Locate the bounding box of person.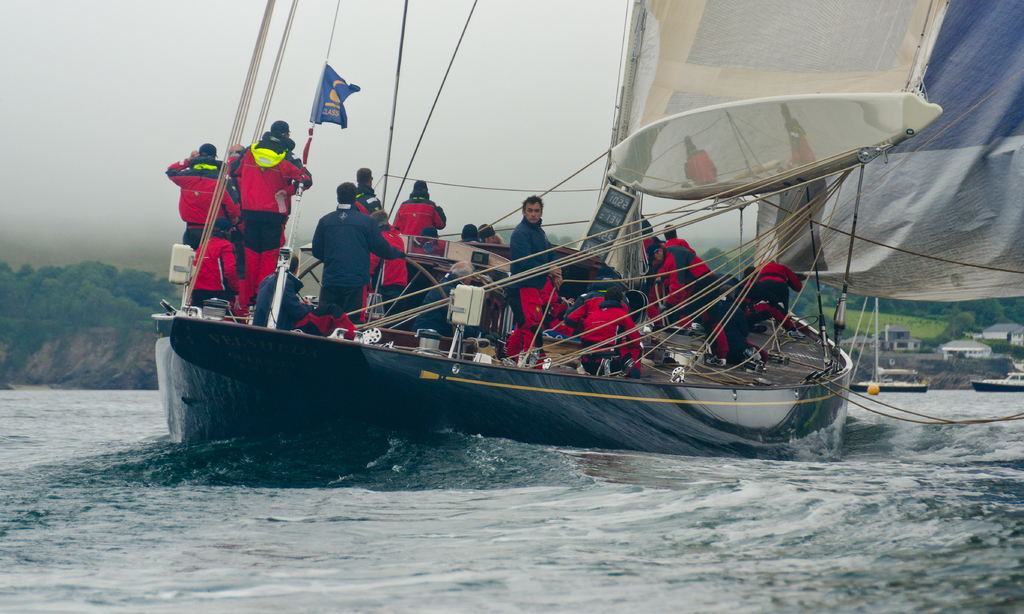
Bounding box: (356,166,381,216).
